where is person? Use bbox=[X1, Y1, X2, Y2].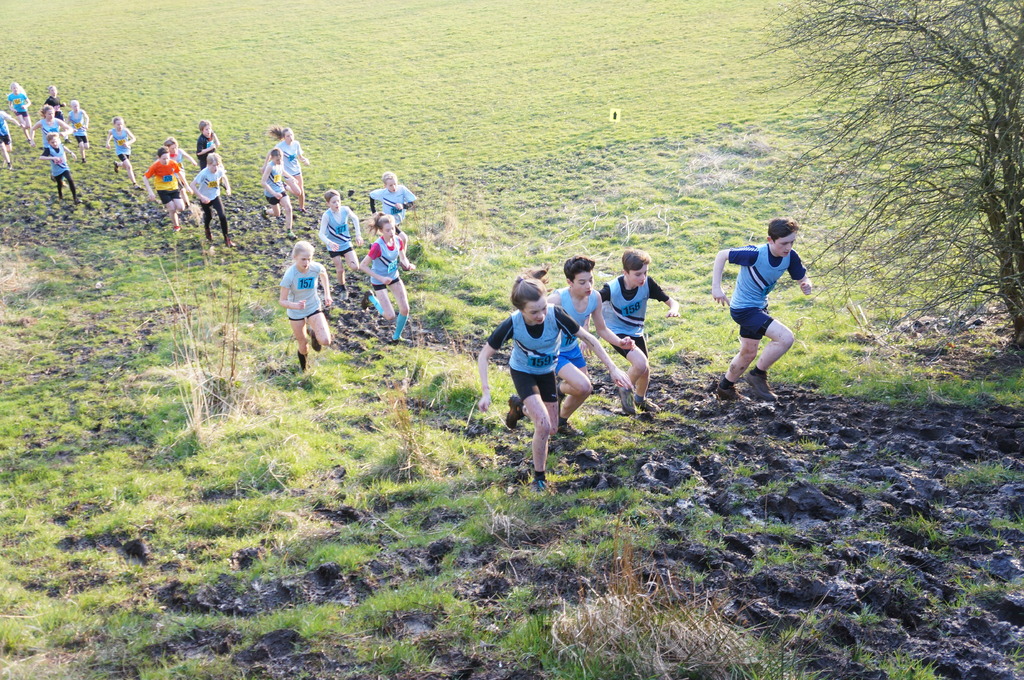
bbox=[723, 209, 813, 415].
